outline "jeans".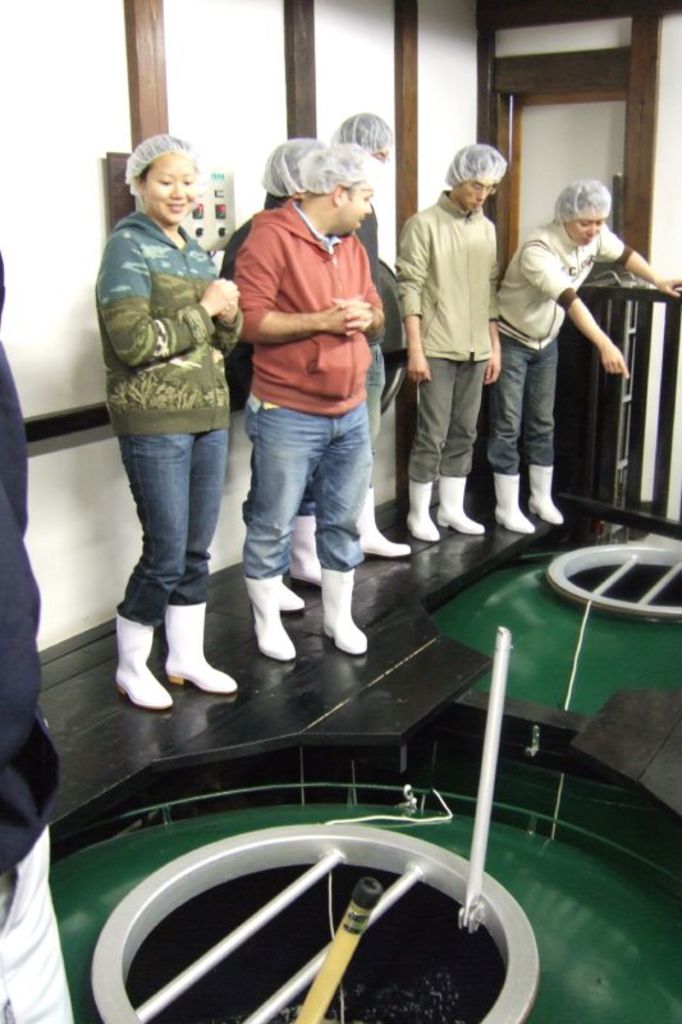
Outline: locate(111, 426, 233, 618).
